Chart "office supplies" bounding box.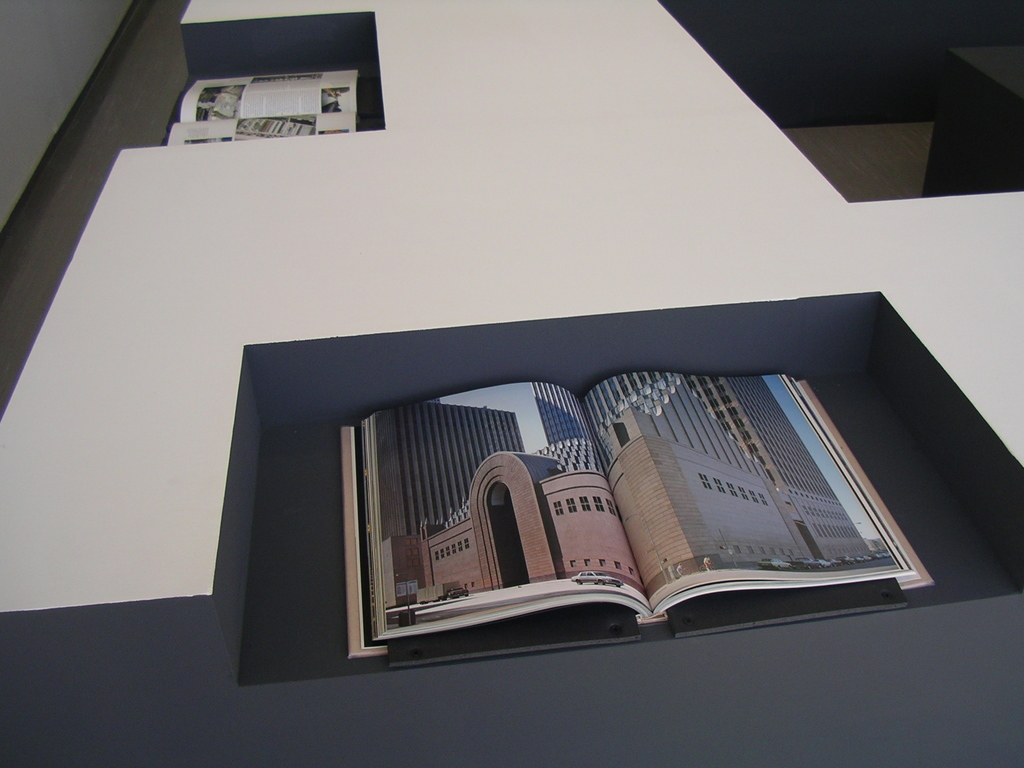
Charted: 349,379,934,659.
